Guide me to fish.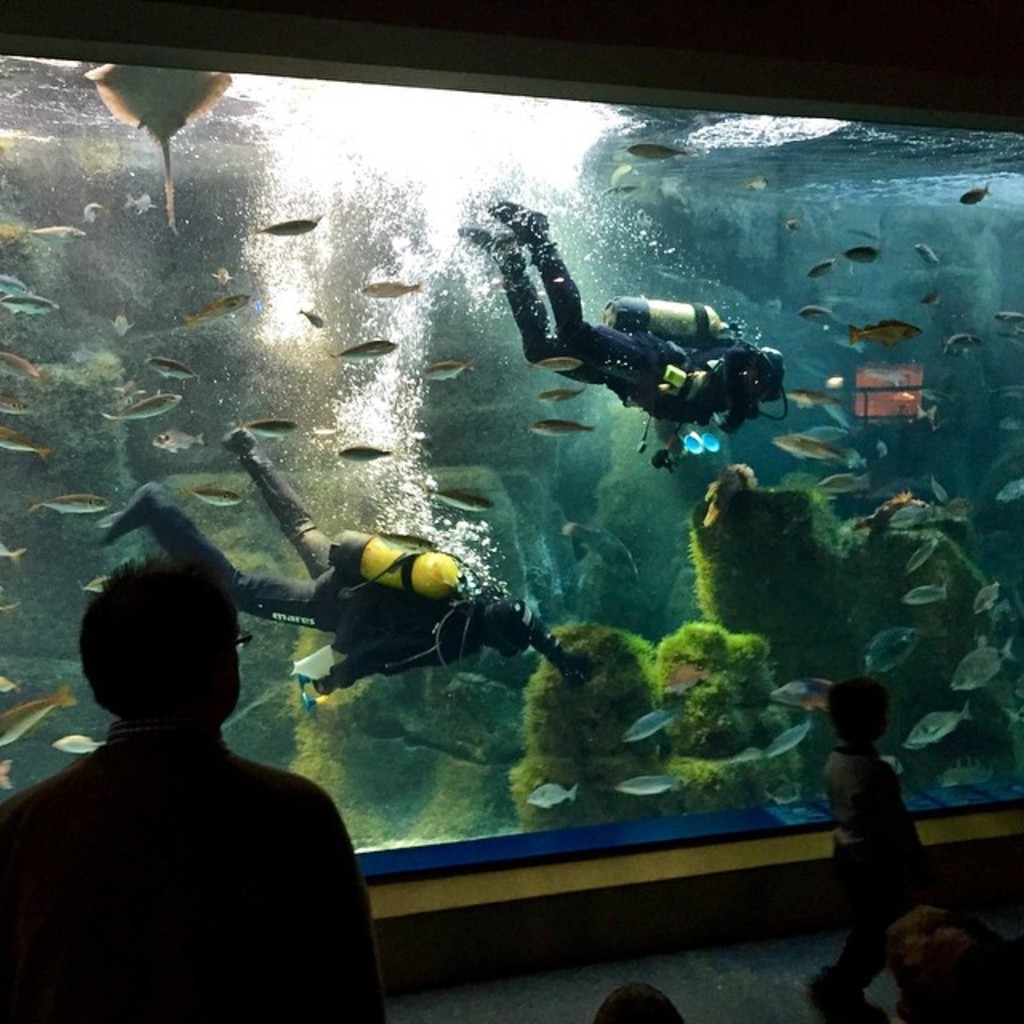
Guidance: [left=995, top=474, right=1022, bottom=499].
